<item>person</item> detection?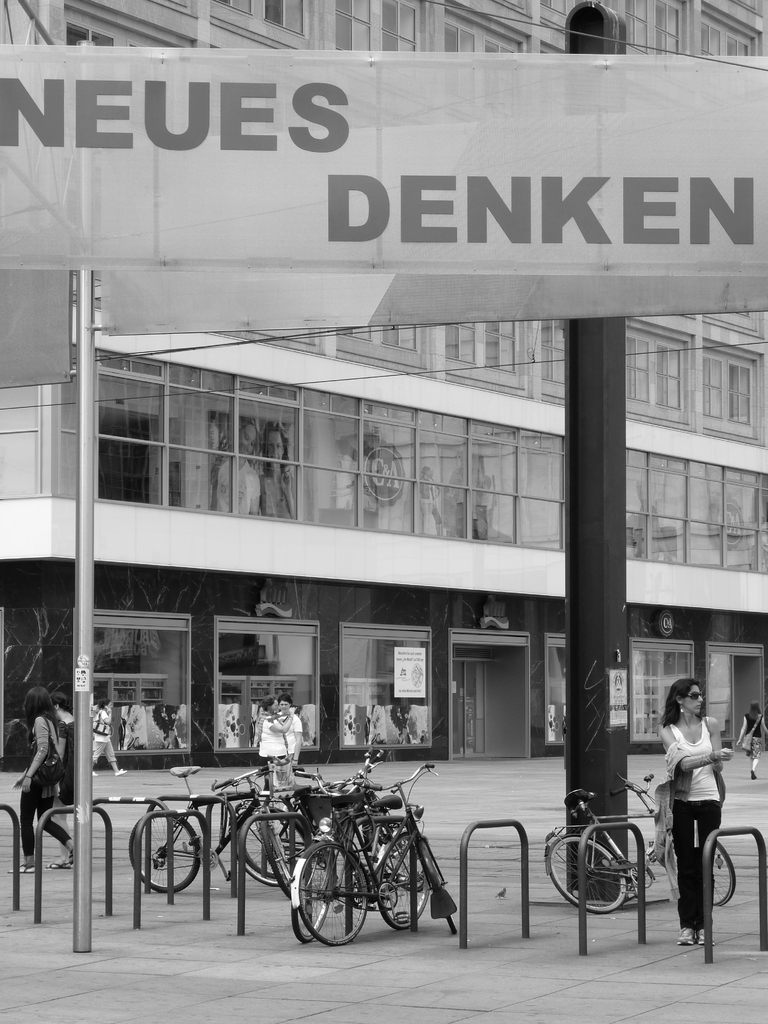
{"x1": 660, "y1": 674, "x2": 735, "y2": 947}
